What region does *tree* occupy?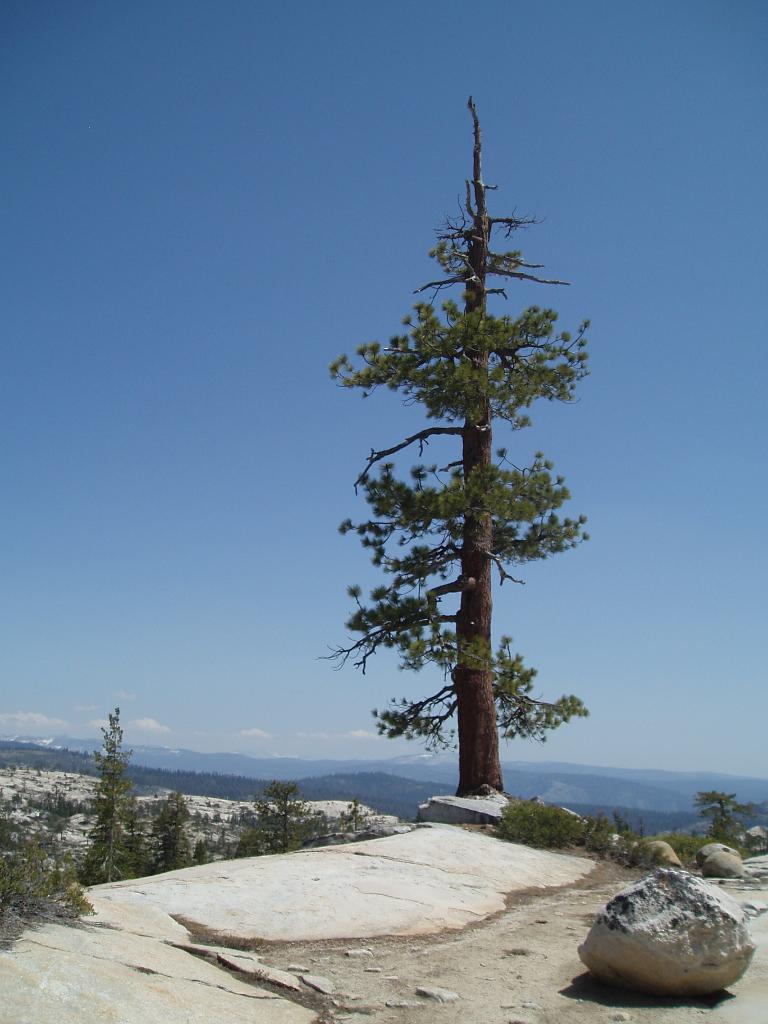
290,24,631,861.
